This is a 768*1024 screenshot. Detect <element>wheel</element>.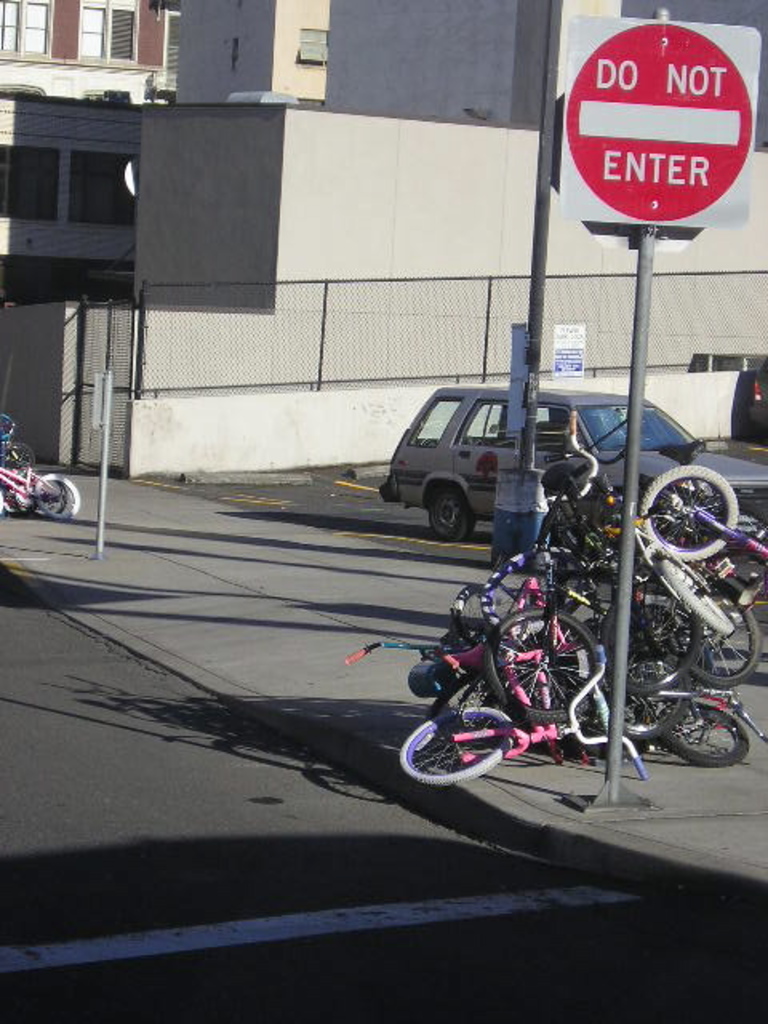
{"left": 640, "top": 458, "right": 746, "bottom": 570}.
